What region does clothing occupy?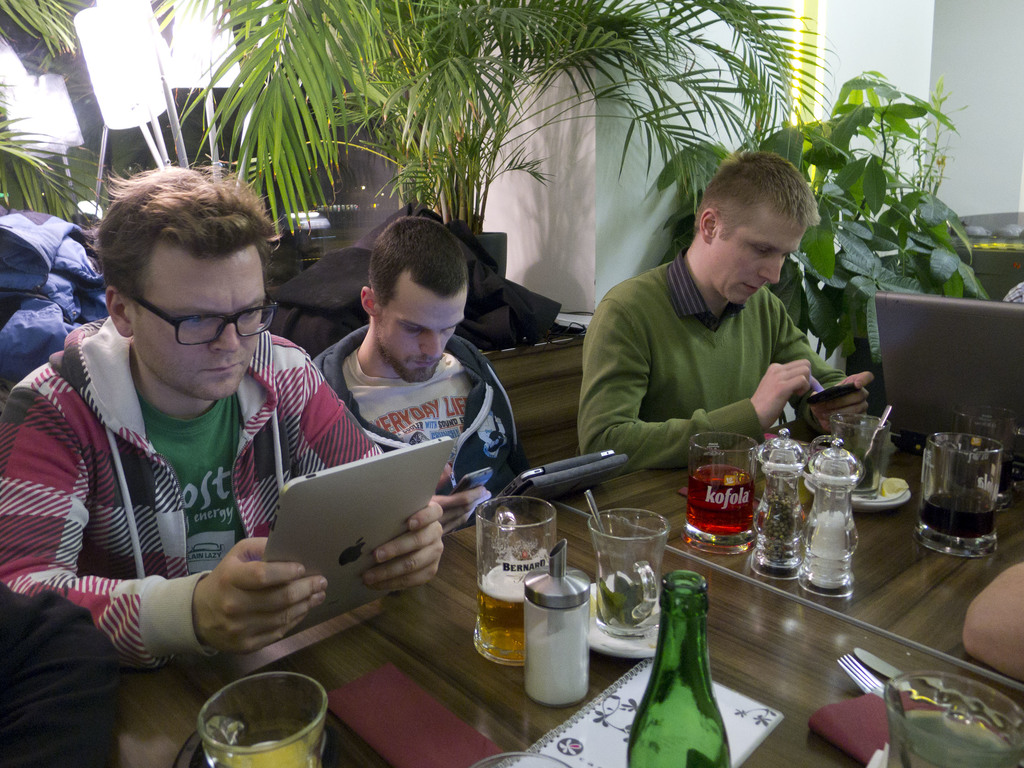
(570,218,853,466).
